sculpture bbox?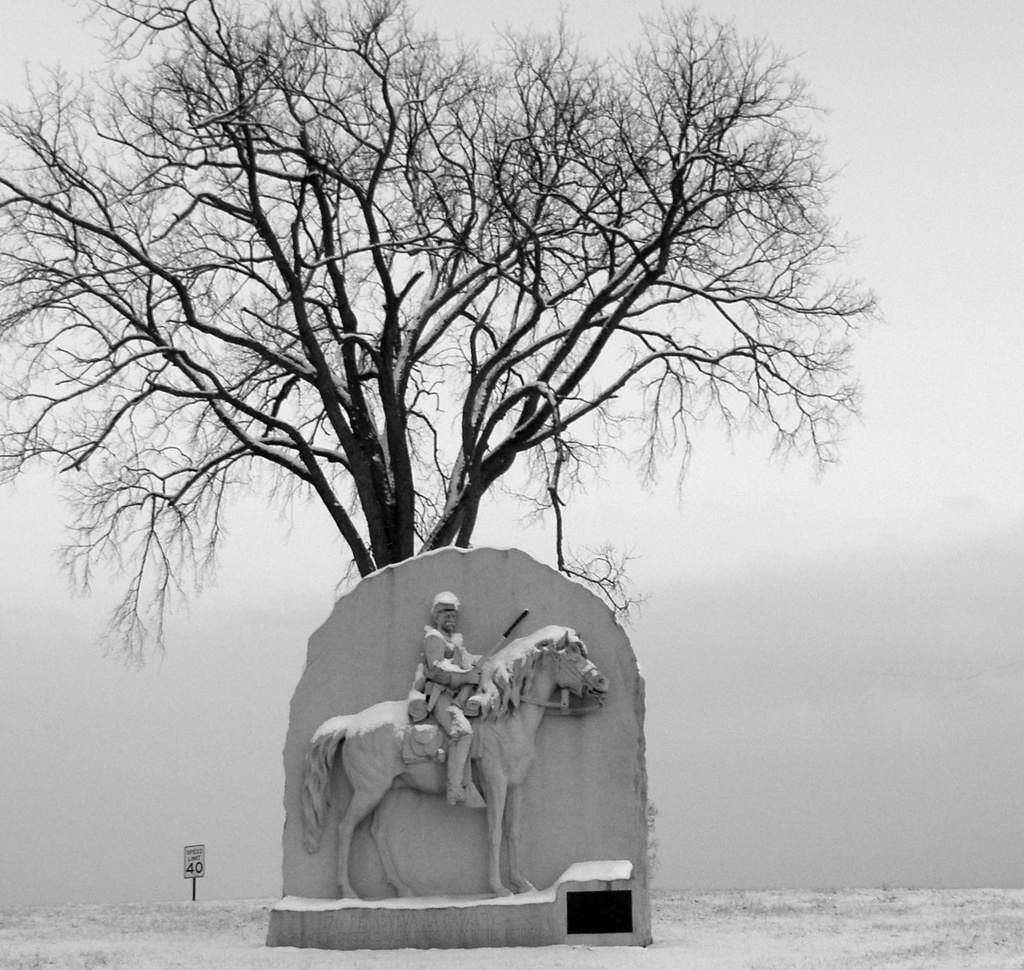
<bbox>257, 464, 620, 947</bbox>
